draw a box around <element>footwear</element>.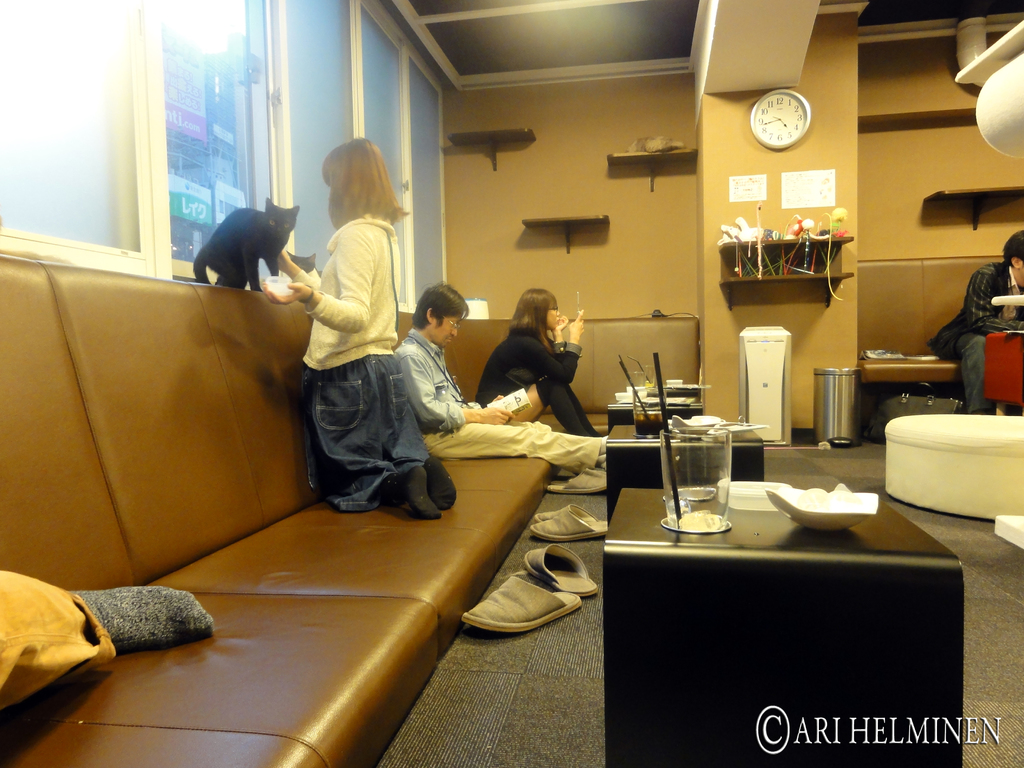
<box>477,563,575,652</box>.
